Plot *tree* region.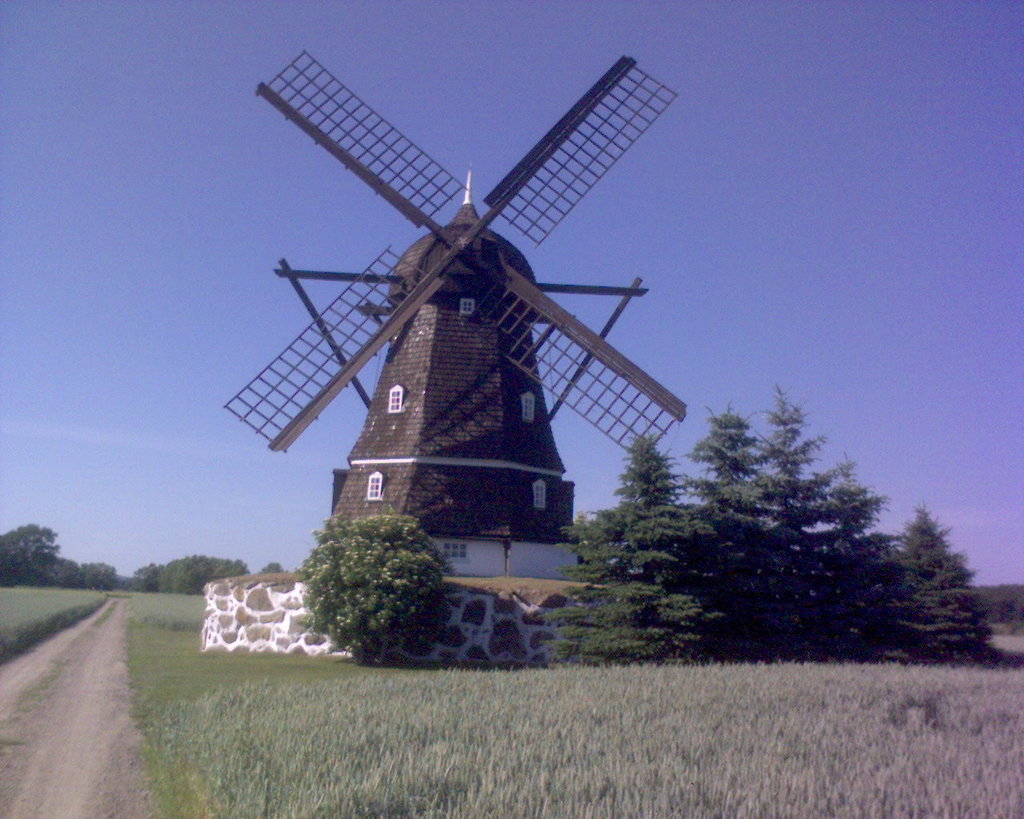
Plotted at select_region(0, 515, 117, 590).
